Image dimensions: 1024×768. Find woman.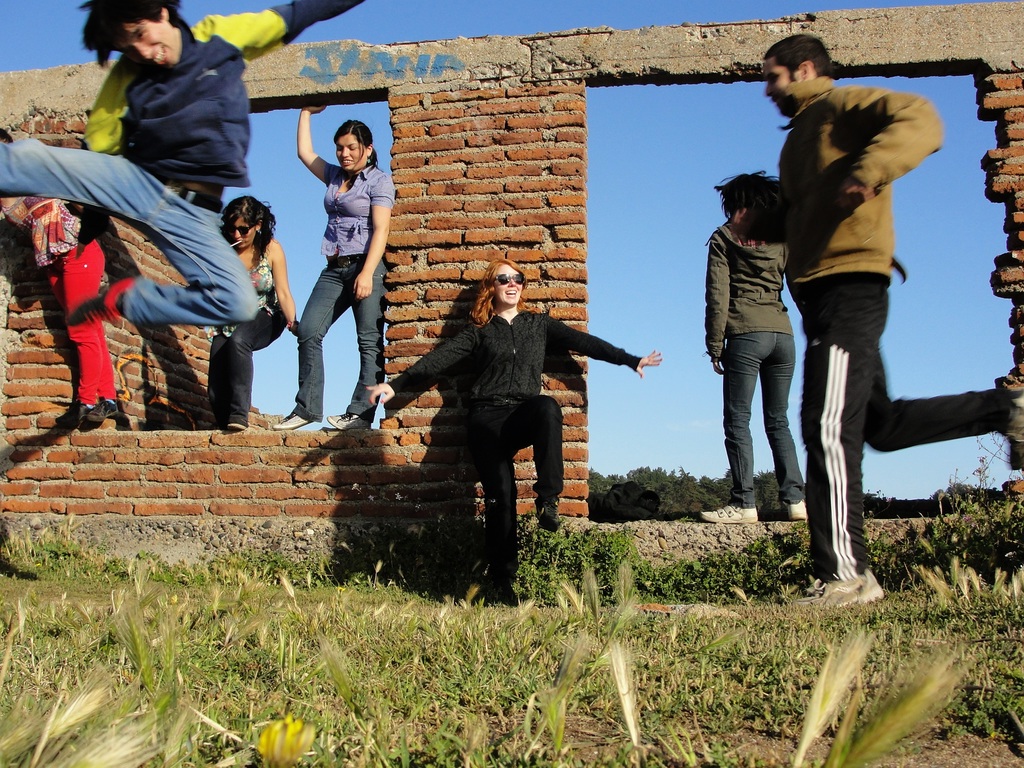
<box>0,189,107,423</box>.
